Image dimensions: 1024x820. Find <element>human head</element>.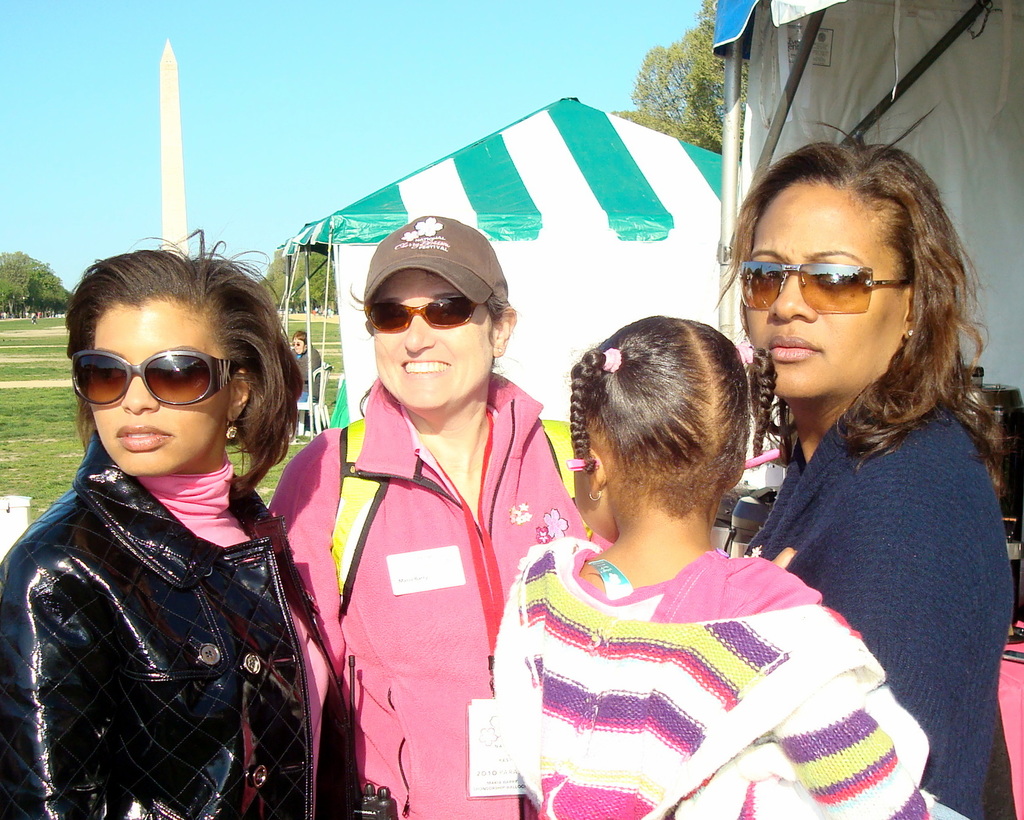
[x1=732, y1=150, x2=952, y2=395].
